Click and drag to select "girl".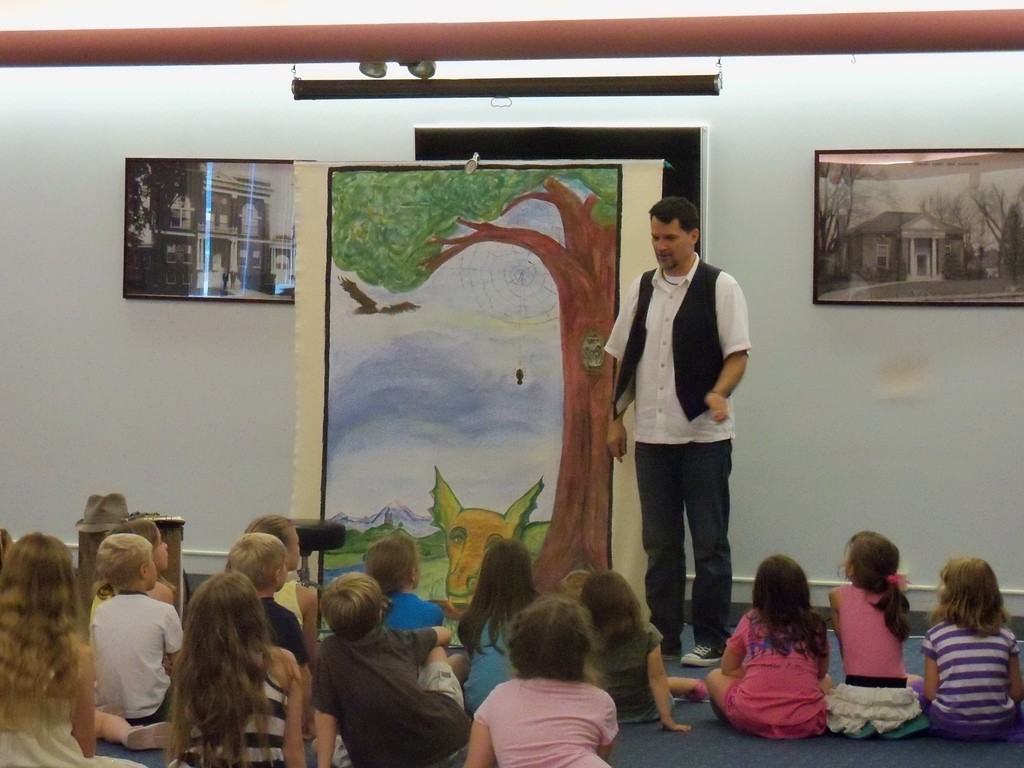
Selection: detection(88, 517, 178, 637).
